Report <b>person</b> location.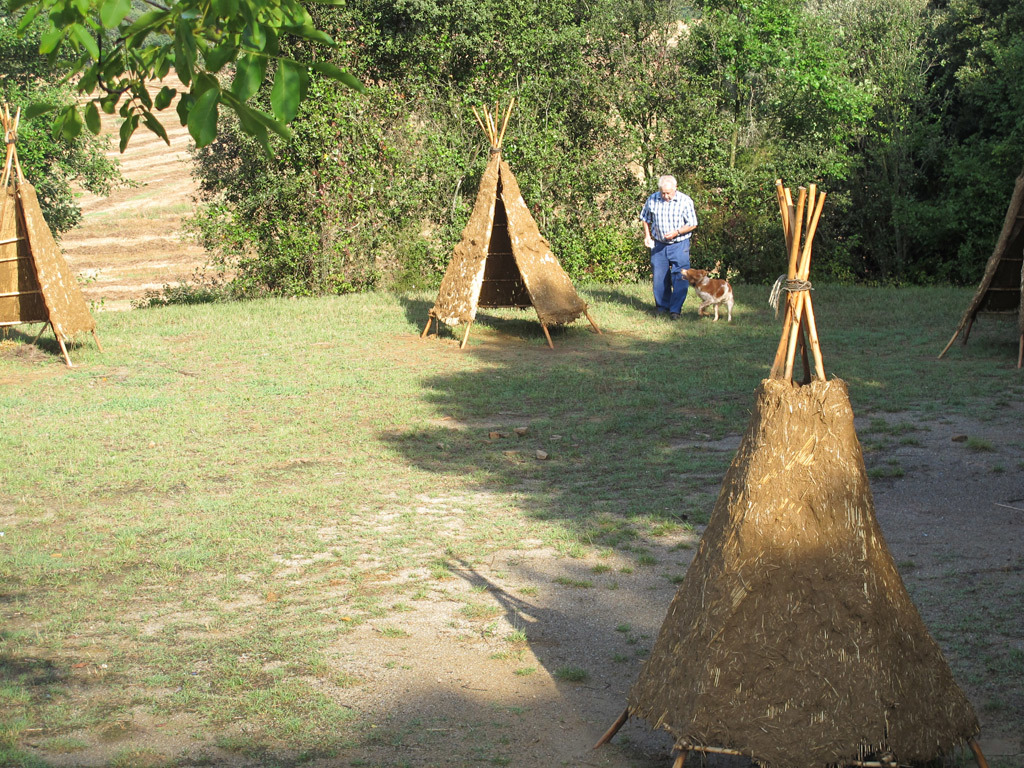
Report: [x1=650, y1=169, x2=708, y2=325].
